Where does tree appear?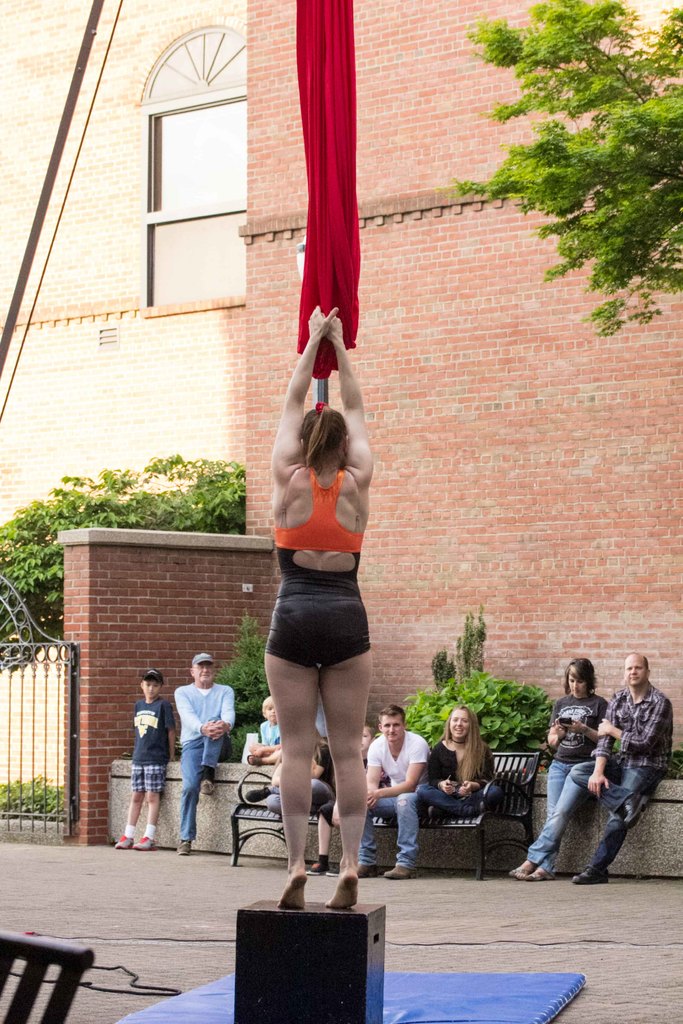
Appears at [x1=461, y1=0, x2=682, y2=342].
